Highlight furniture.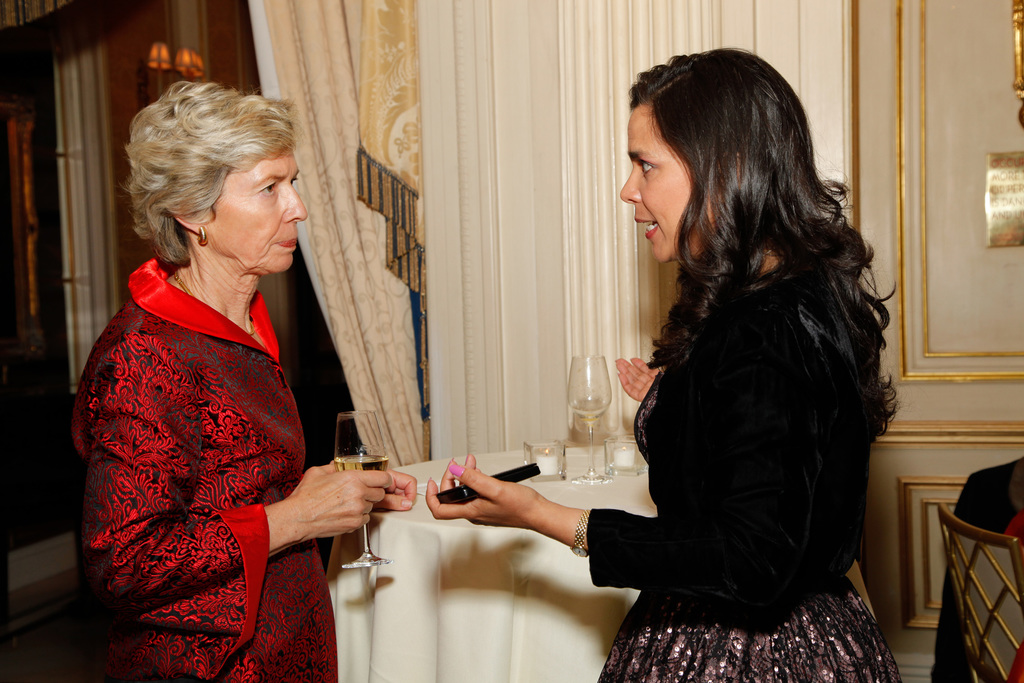
Highlighted region: l=935, t=500, r=1023, b=682.
